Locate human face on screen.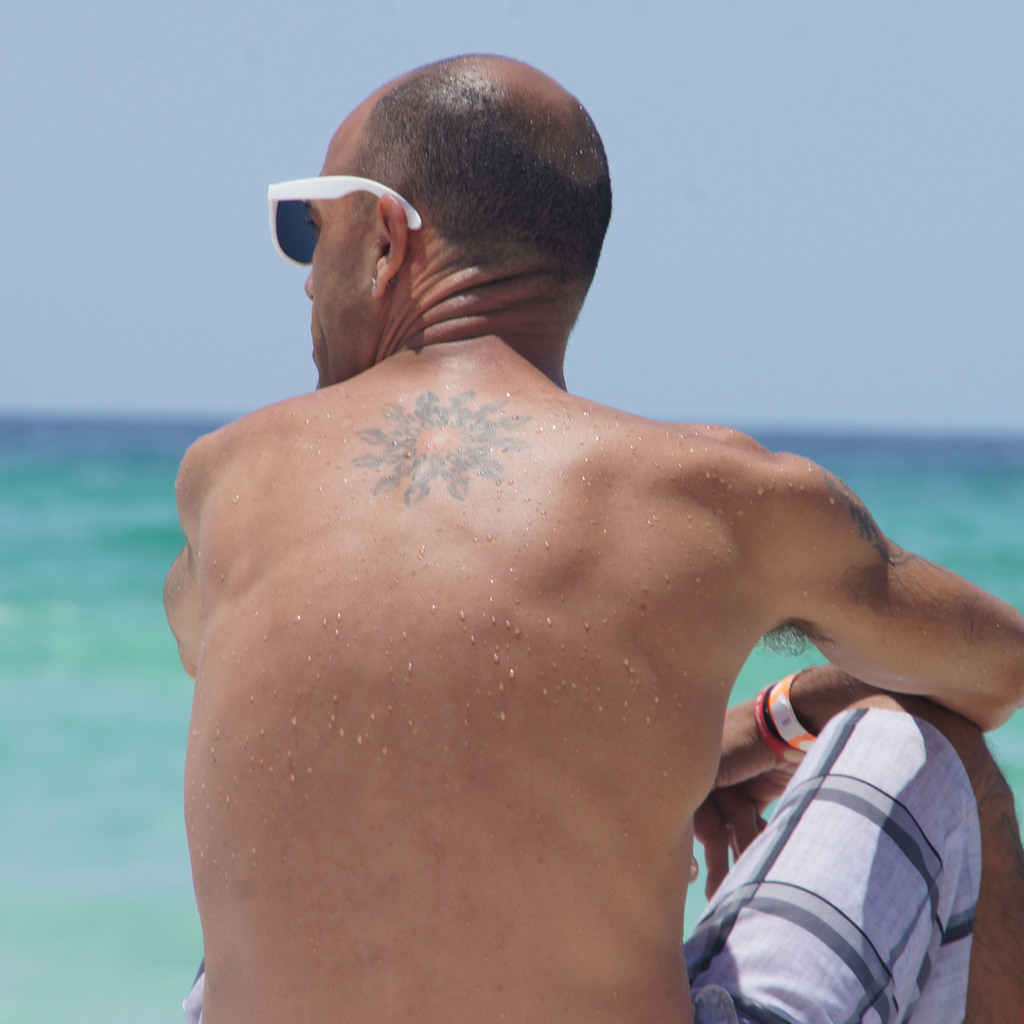
On screen at l=308, t=127, r=380, b=391.
